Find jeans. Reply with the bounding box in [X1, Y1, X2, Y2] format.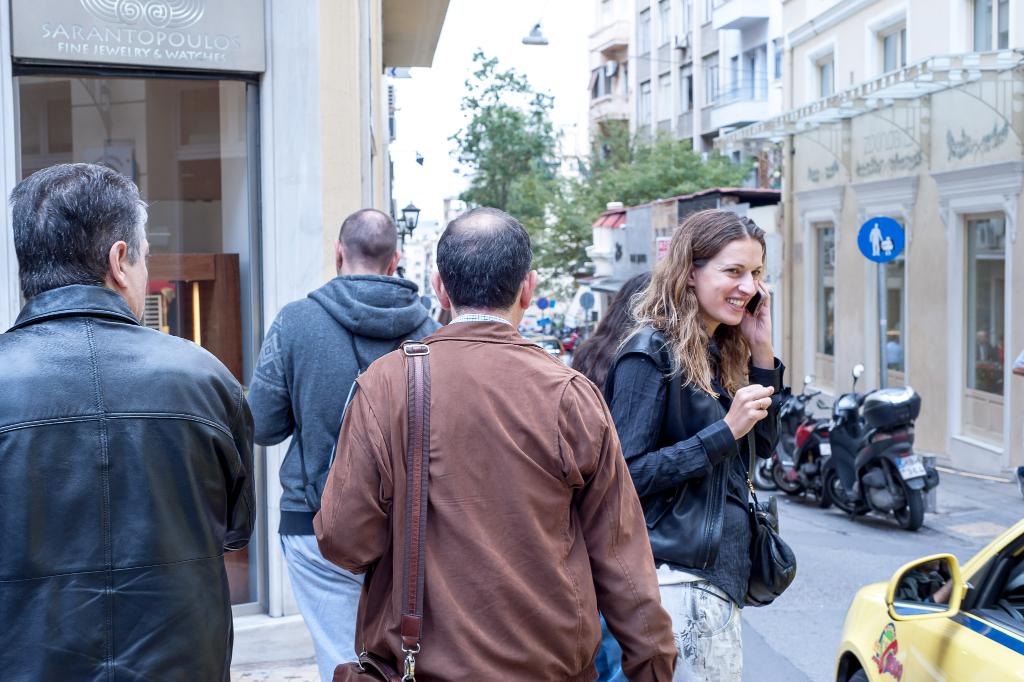
[597, 608, 624, 681].
